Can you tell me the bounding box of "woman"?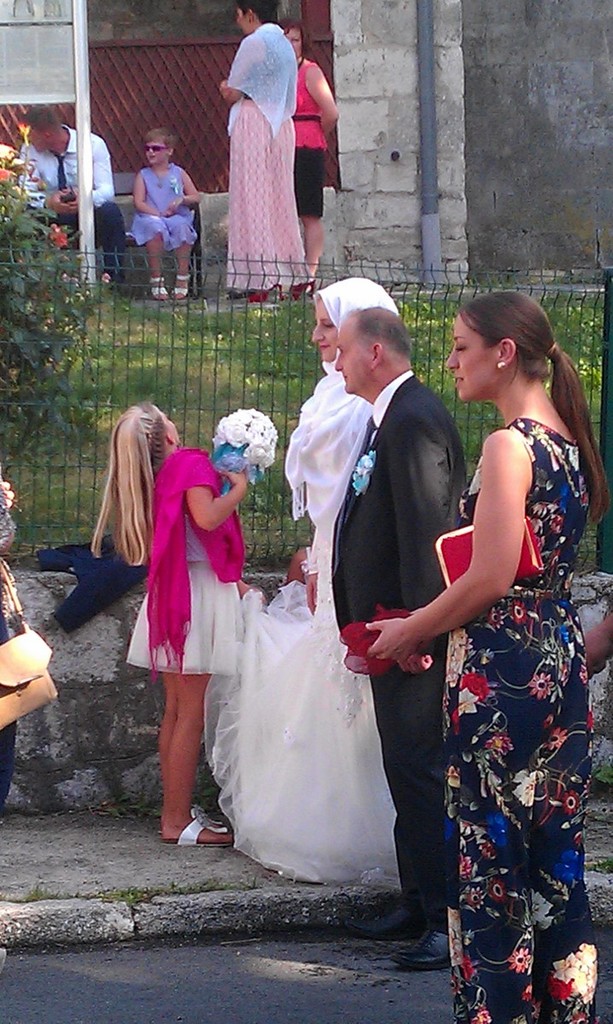
206 275 398 887.
